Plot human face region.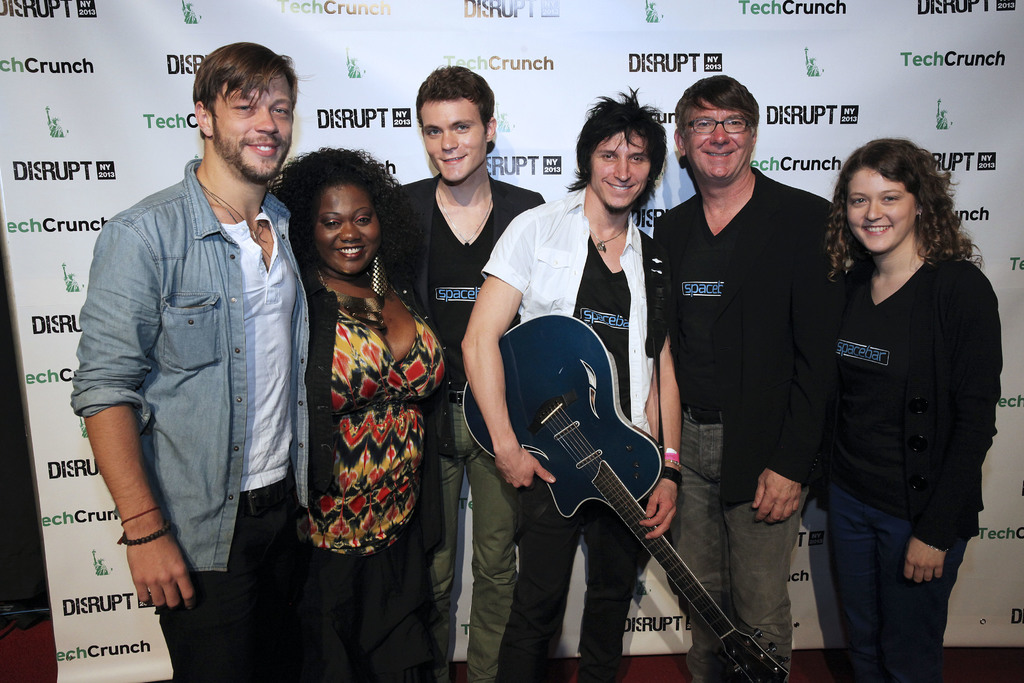
Plotted at bbox=(591, 128, 652, 213).
